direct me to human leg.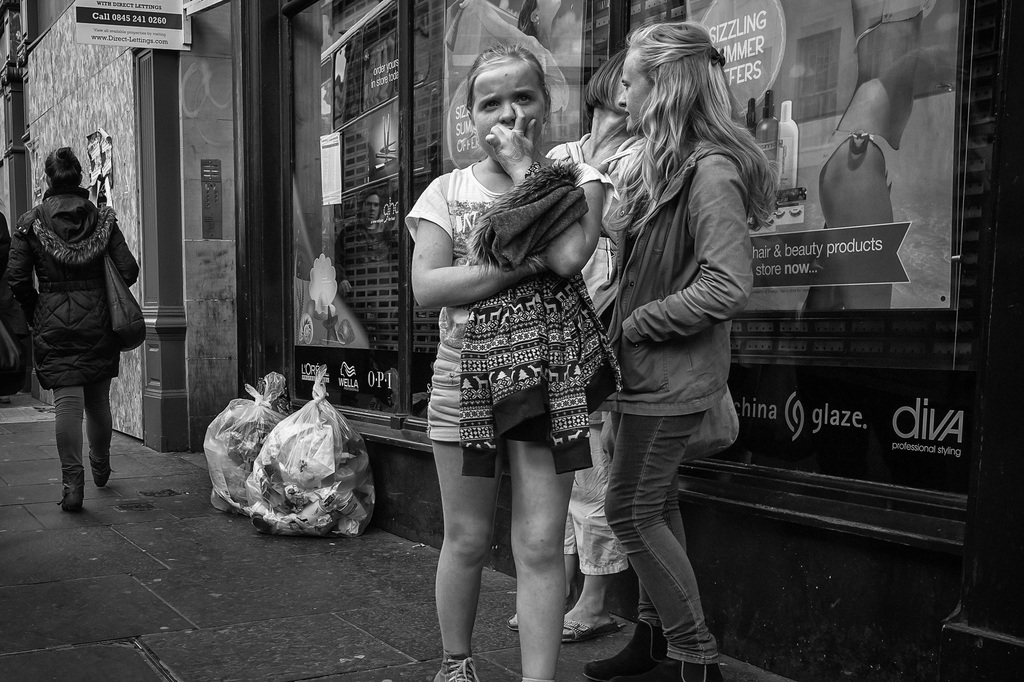
Direction: detection(501, 429, 582, 681).
